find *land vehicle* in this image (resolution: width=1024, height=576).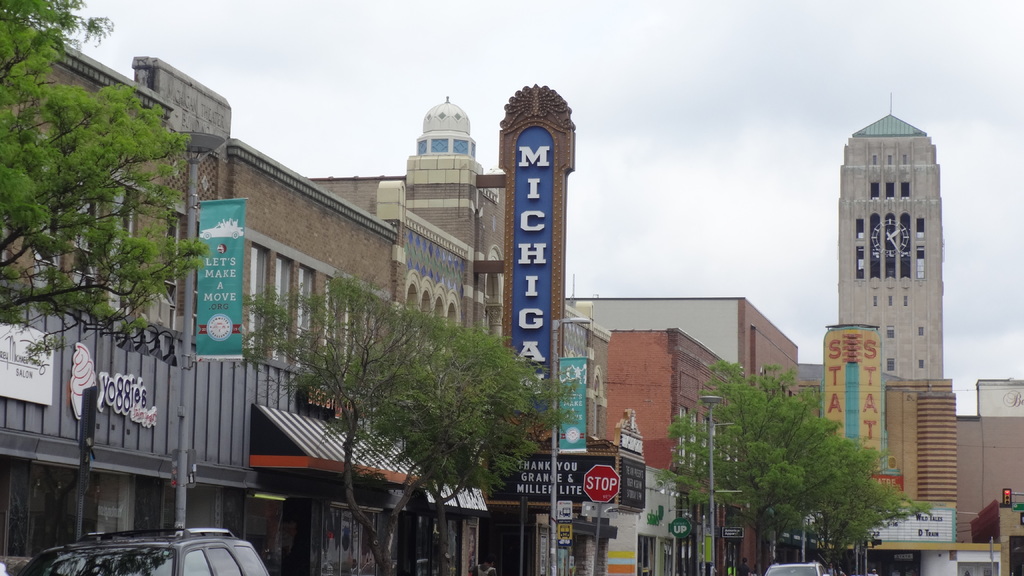
<region>763, 559, 831, 575</region>.
